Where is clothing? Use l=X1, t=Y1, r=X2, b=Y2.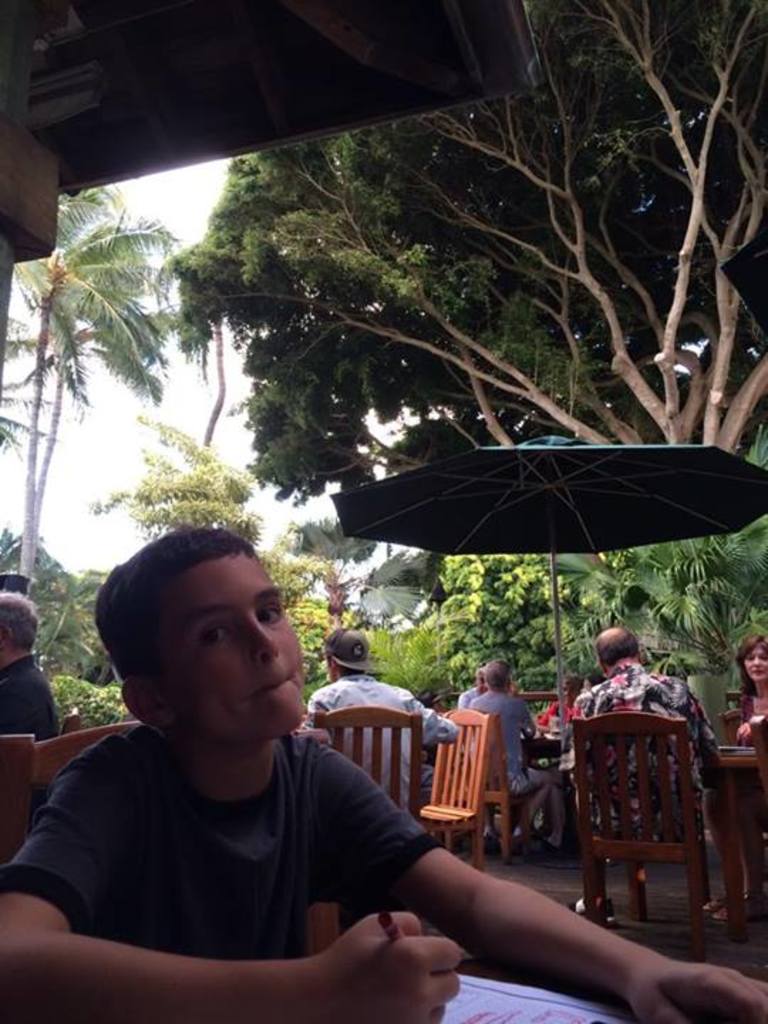
l=0, t=646, r=61, b=734.
